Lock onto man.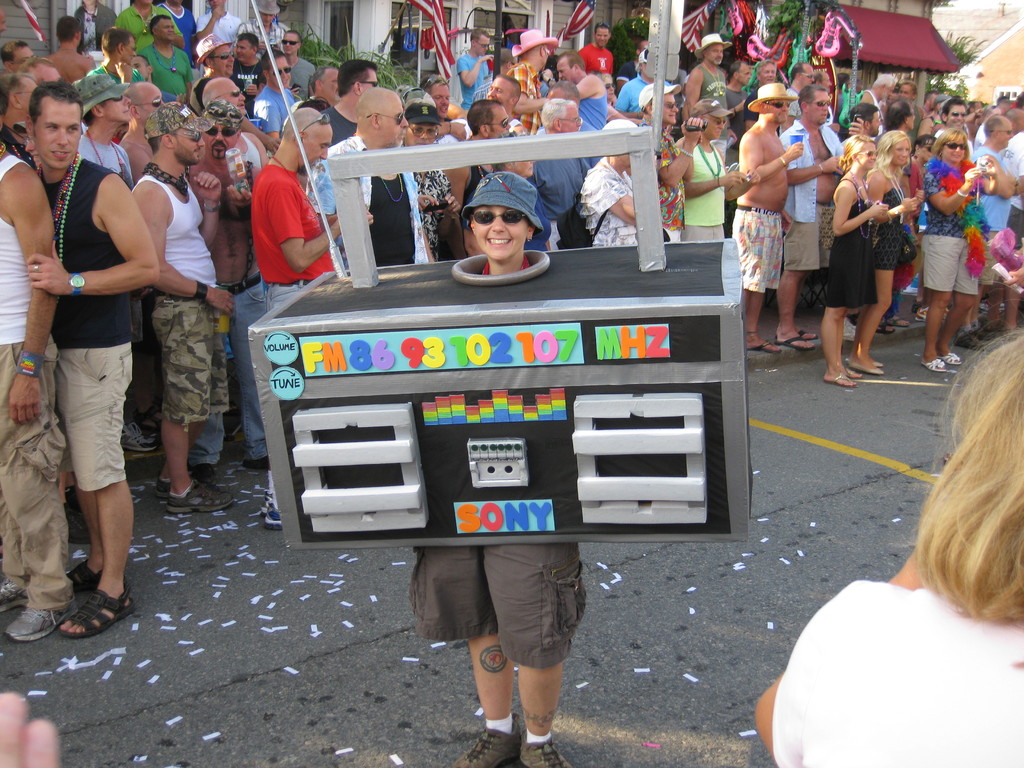
Locked: Rect(462, 102, 522, 212).
